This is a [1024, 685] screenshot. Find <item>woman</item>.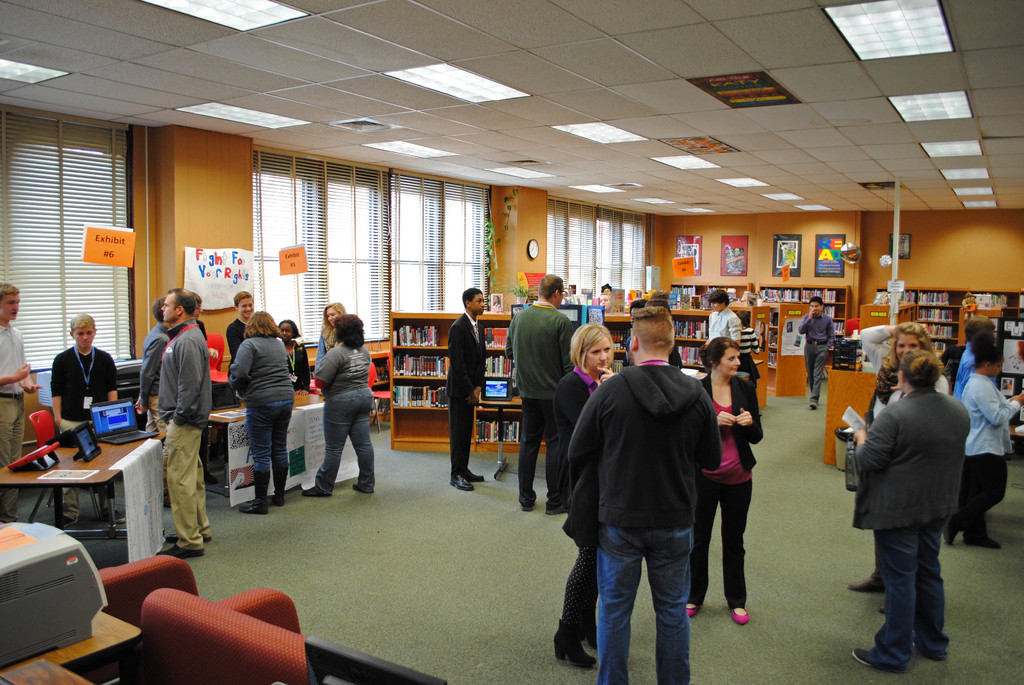
Bounding box: {"left": 598, "top": 295, "right": 613, "bottom": 307}.
